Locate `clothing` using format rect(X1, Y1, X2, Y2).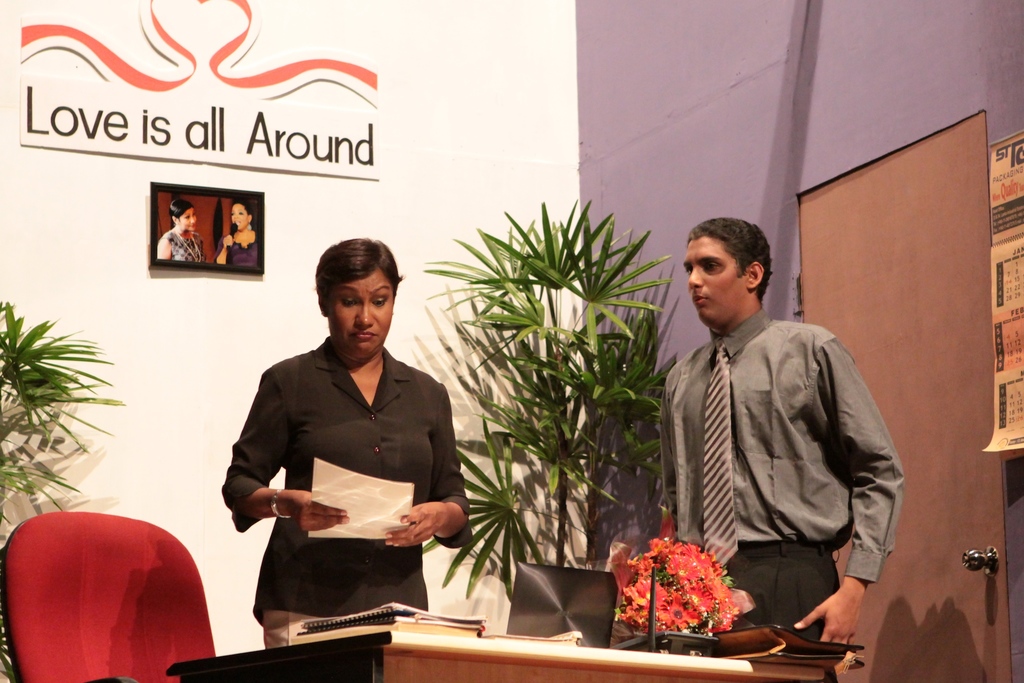
rect(214, 234, 257, 270).
